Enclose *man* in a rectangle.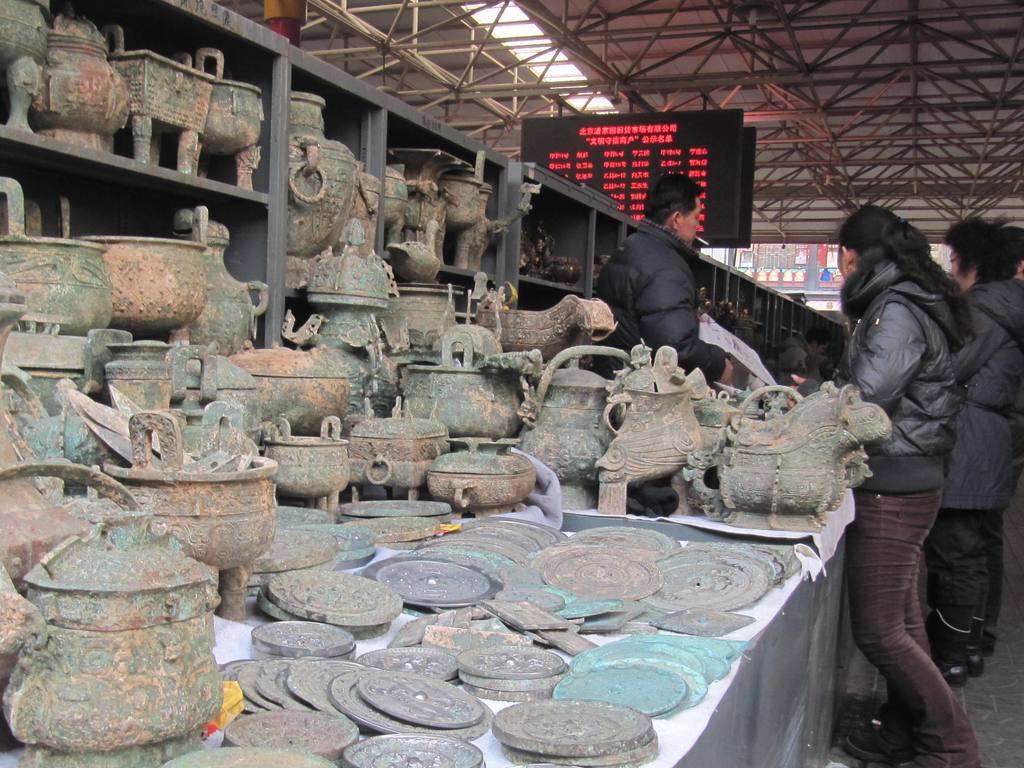
{"left": 592, "top": 174, "right": 731, "bottom": 515}.
